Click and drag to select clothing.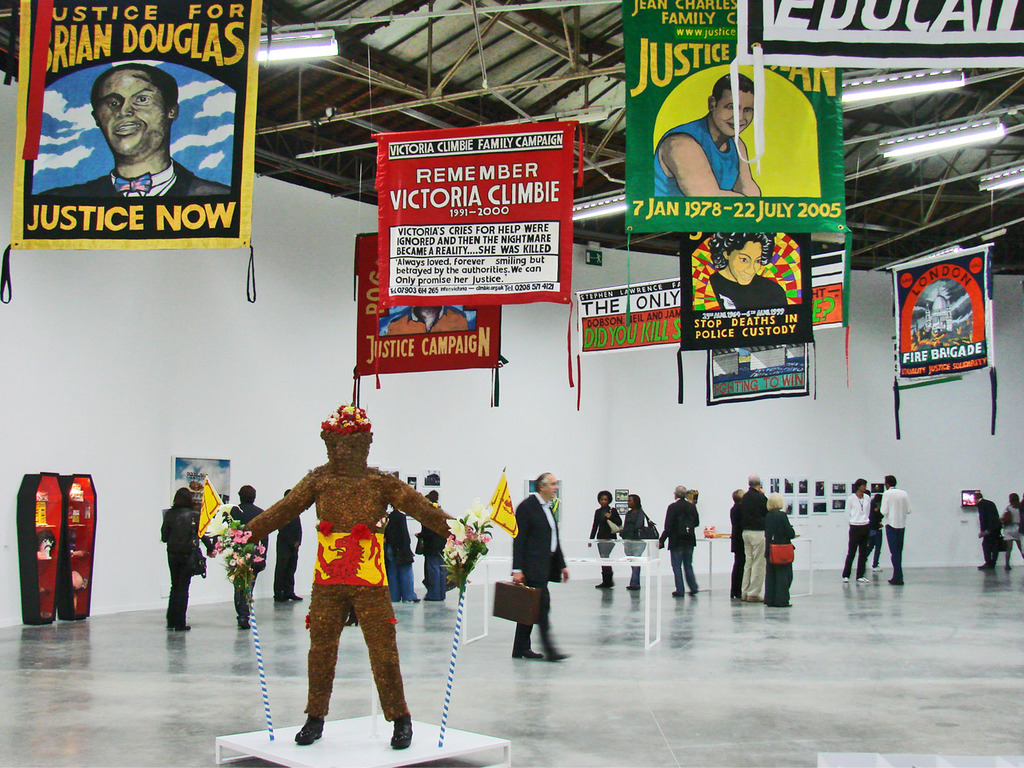
Selection: <box>589,506,621,582</box>.
